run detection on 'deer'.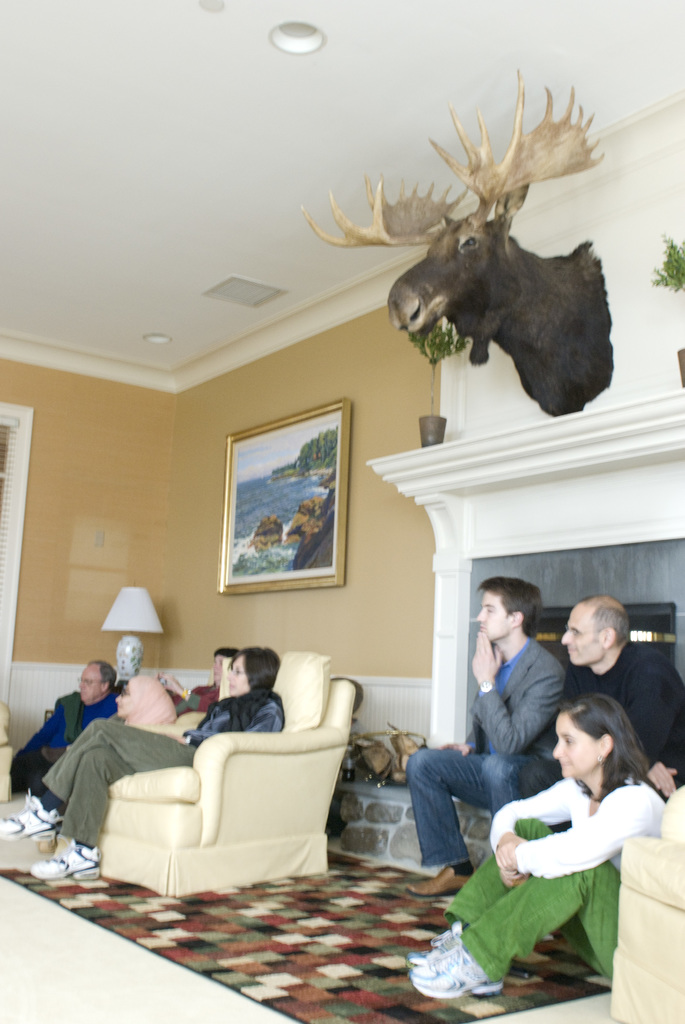
Result: {"x1": 301, "y1": 68, "x2": 611, "y2": 414}.
